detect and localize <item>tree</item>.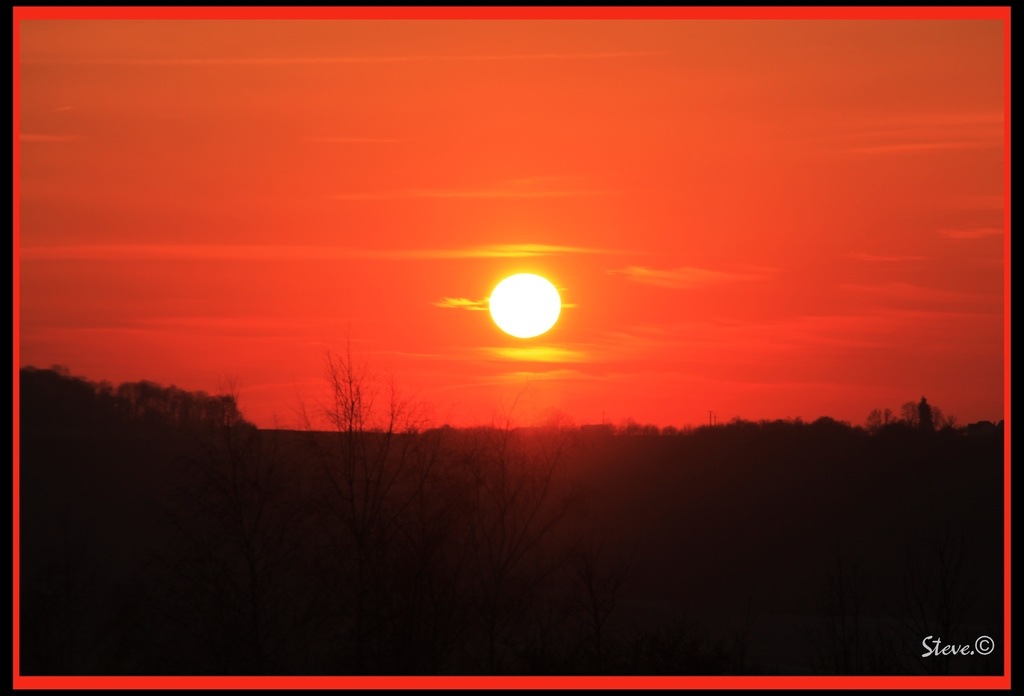
Localized at Rect(156, 352, 744, 683).
